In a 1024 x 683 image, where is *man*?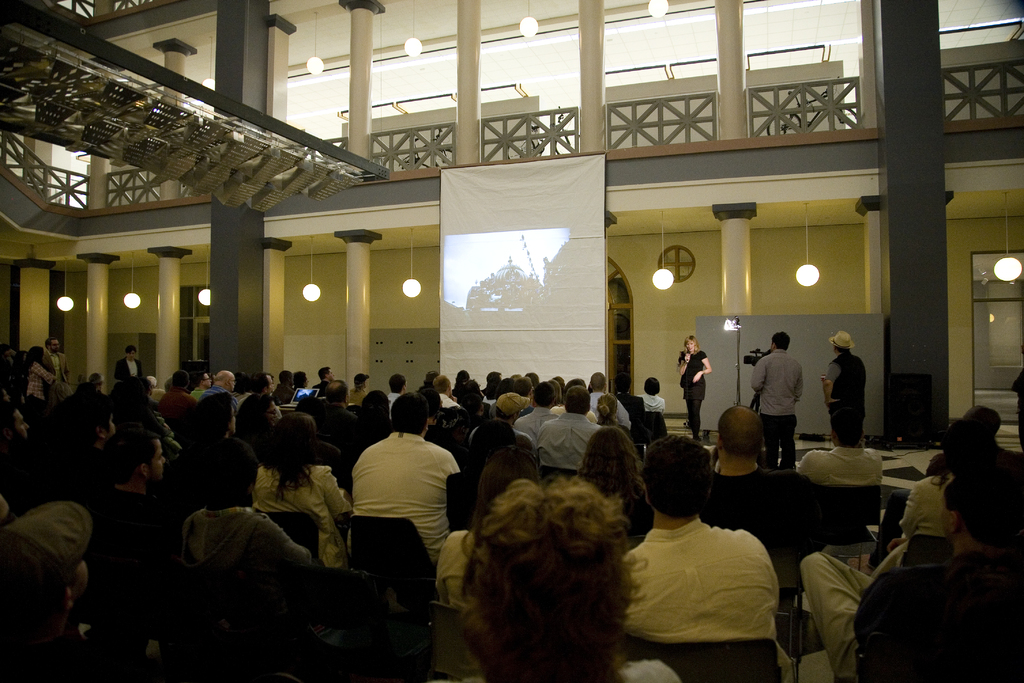
left=796, top=393, right=886, bottom=539.
